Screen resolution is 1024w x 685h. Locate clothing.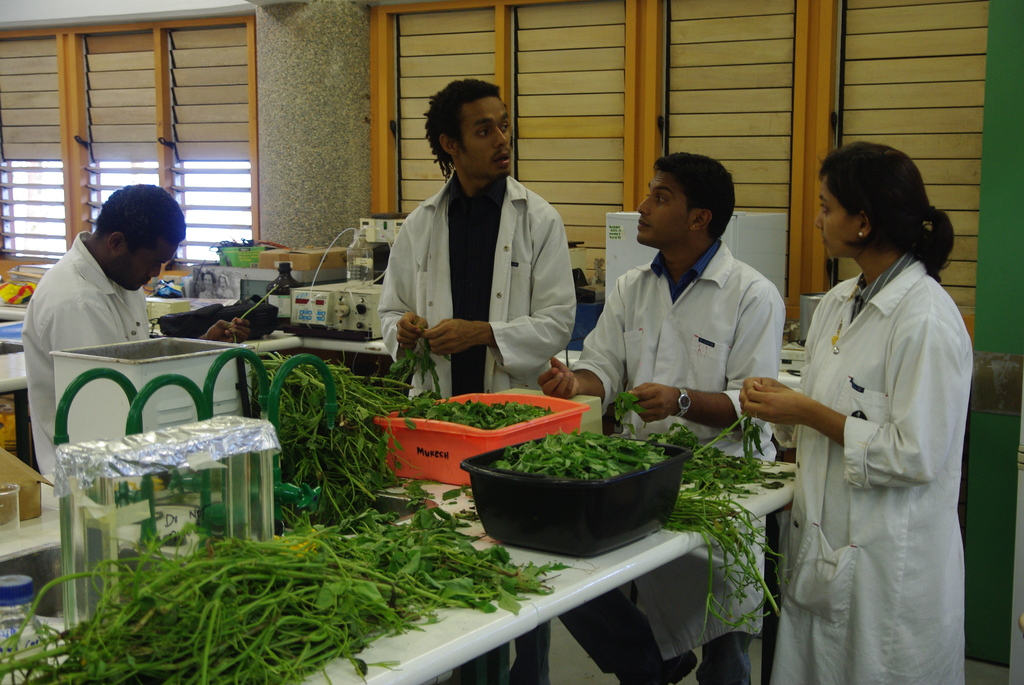
{"left": 17, "top": 232, "right": 156, "bottom": 477}.
